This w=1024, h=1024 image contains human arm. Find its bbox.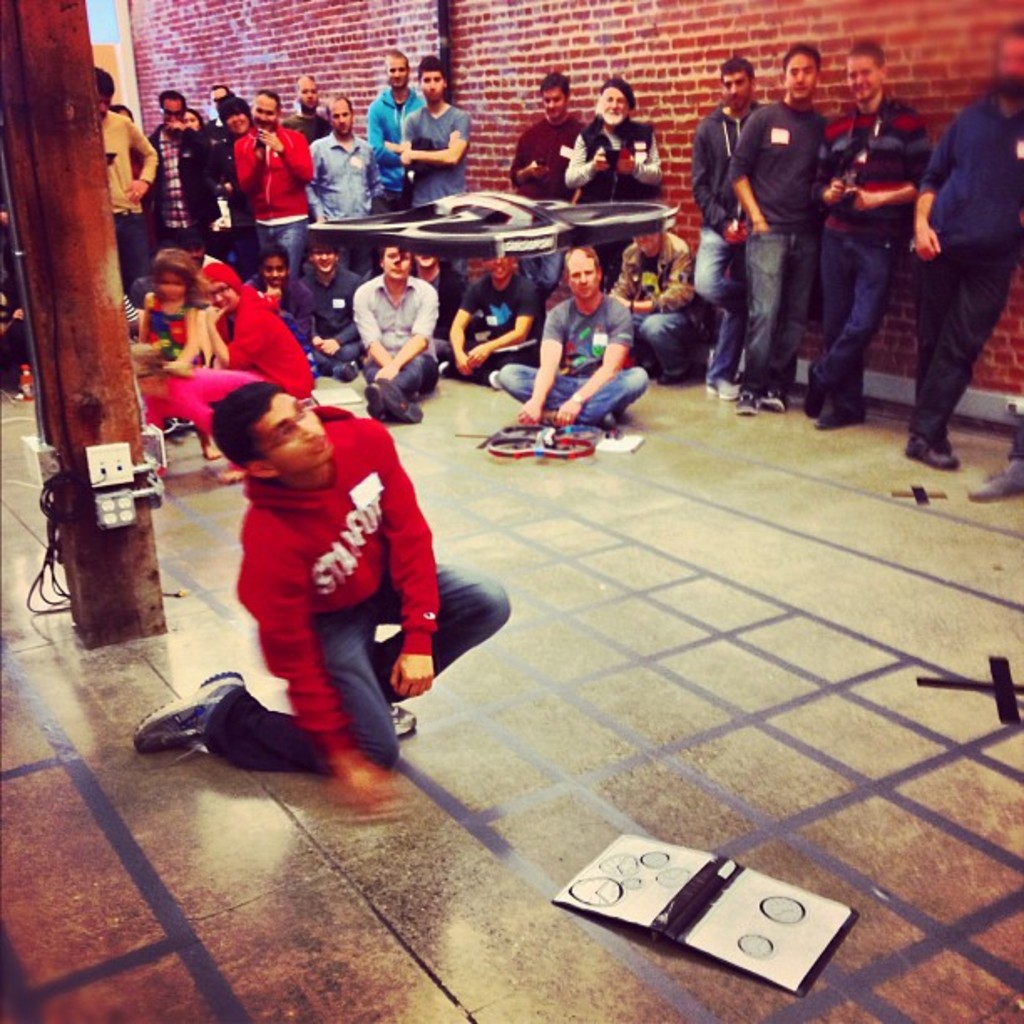
select_region(253, 129, 316, 184).
